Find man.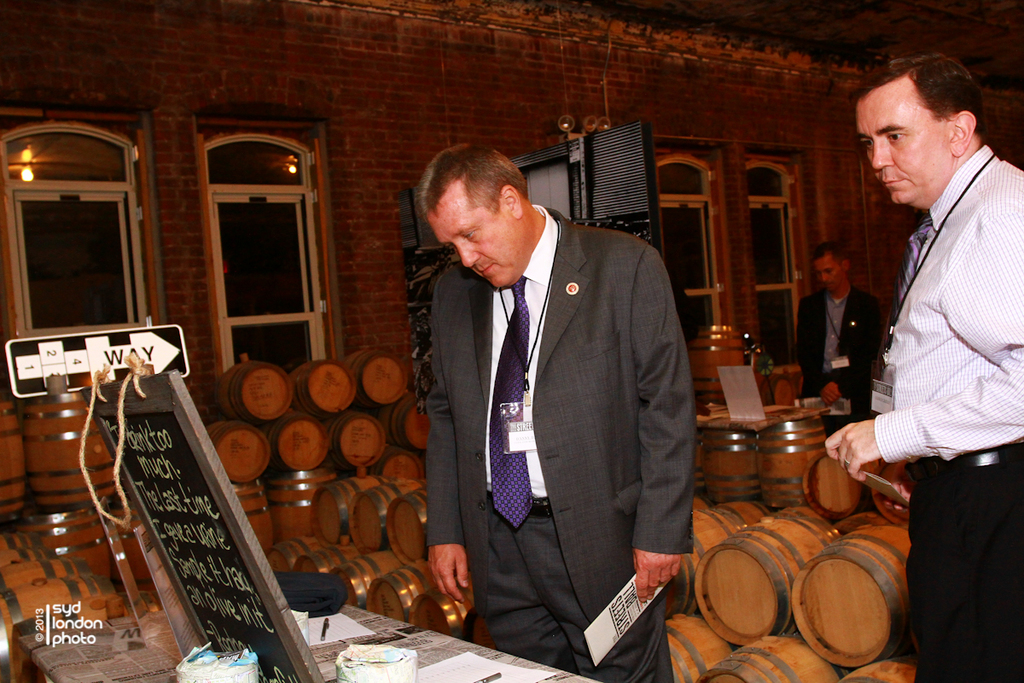
select_region(399, 127, 706, 662).
